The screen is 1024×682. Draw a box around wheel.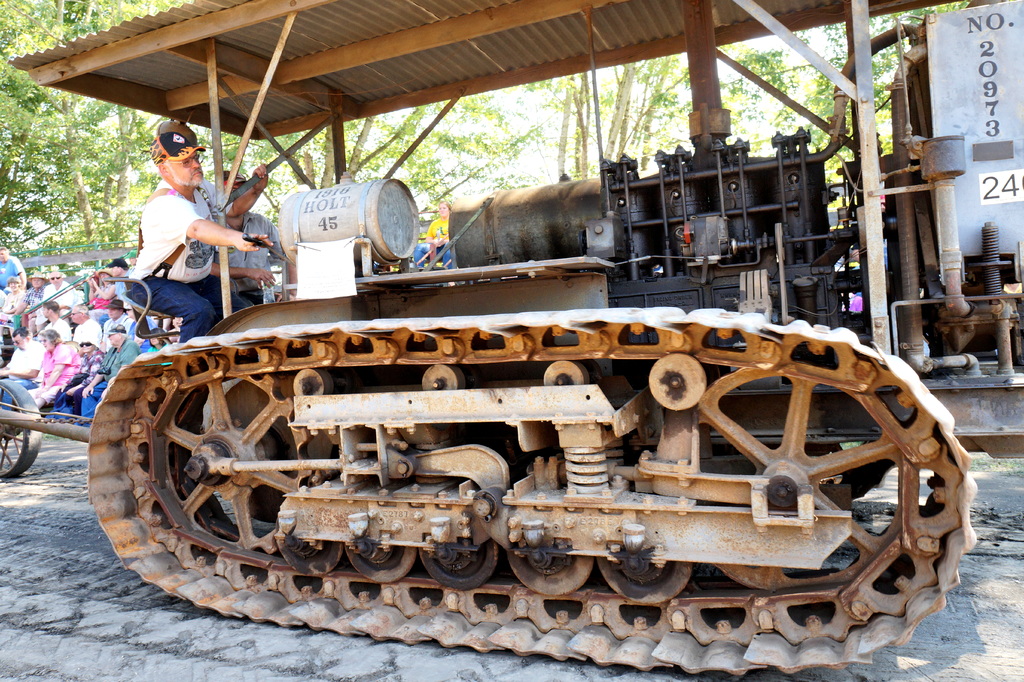
x1=163 y1=373 x2=312 y2=554.
